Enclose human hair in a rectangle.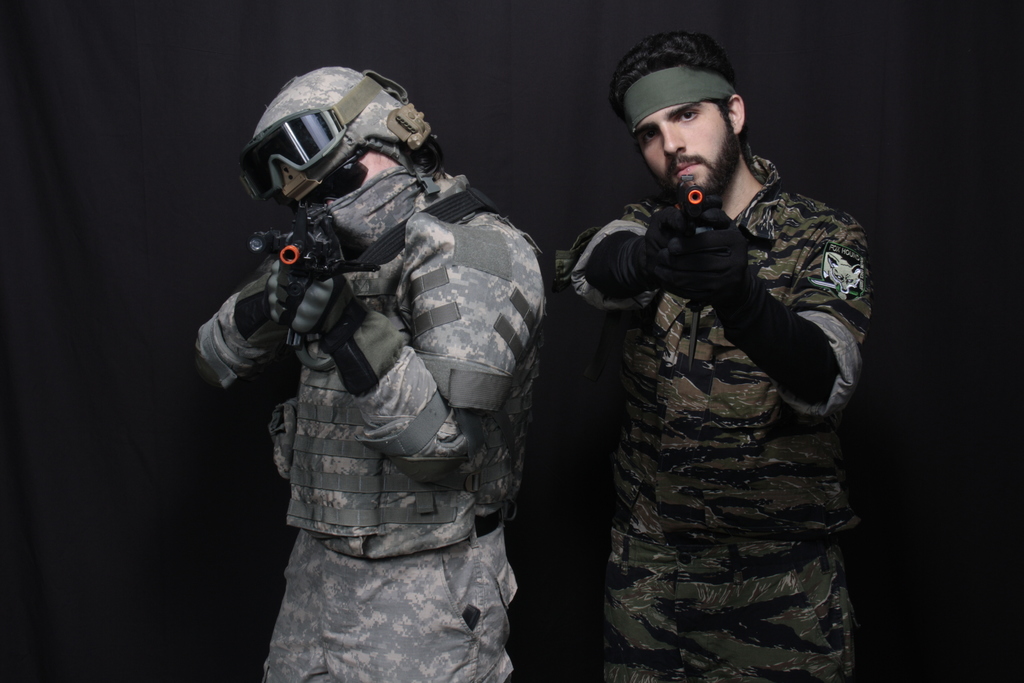
(left=598, top=29, right=736, bottom=122).
